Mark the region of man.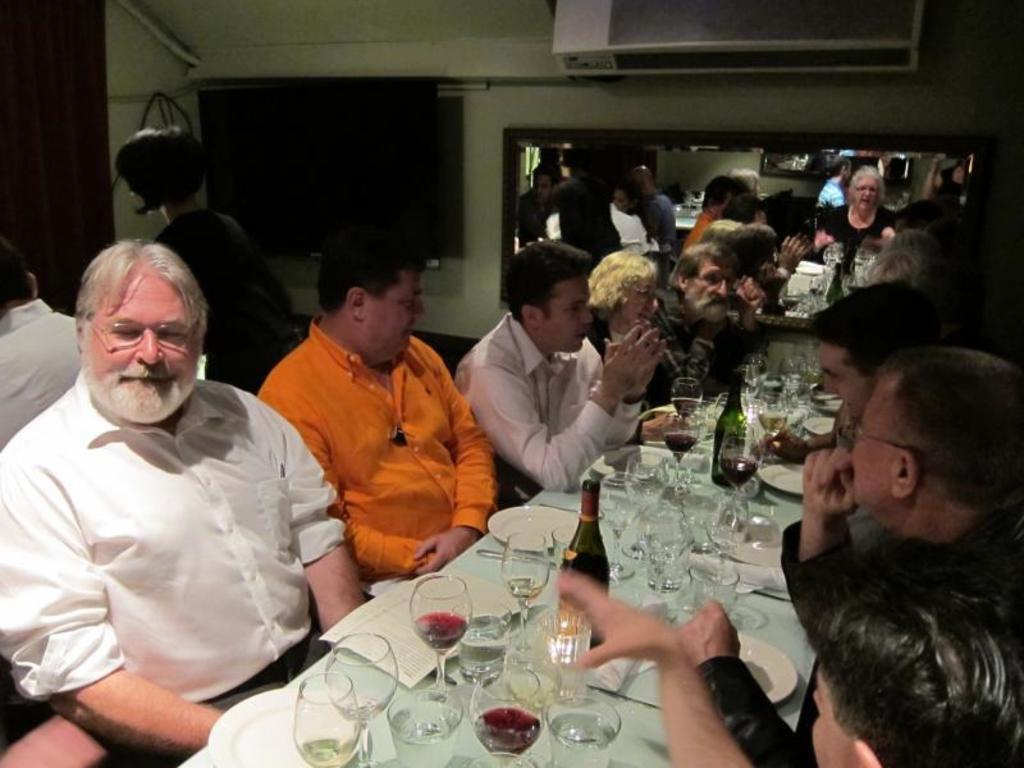
Region: 0/248/83/451.
